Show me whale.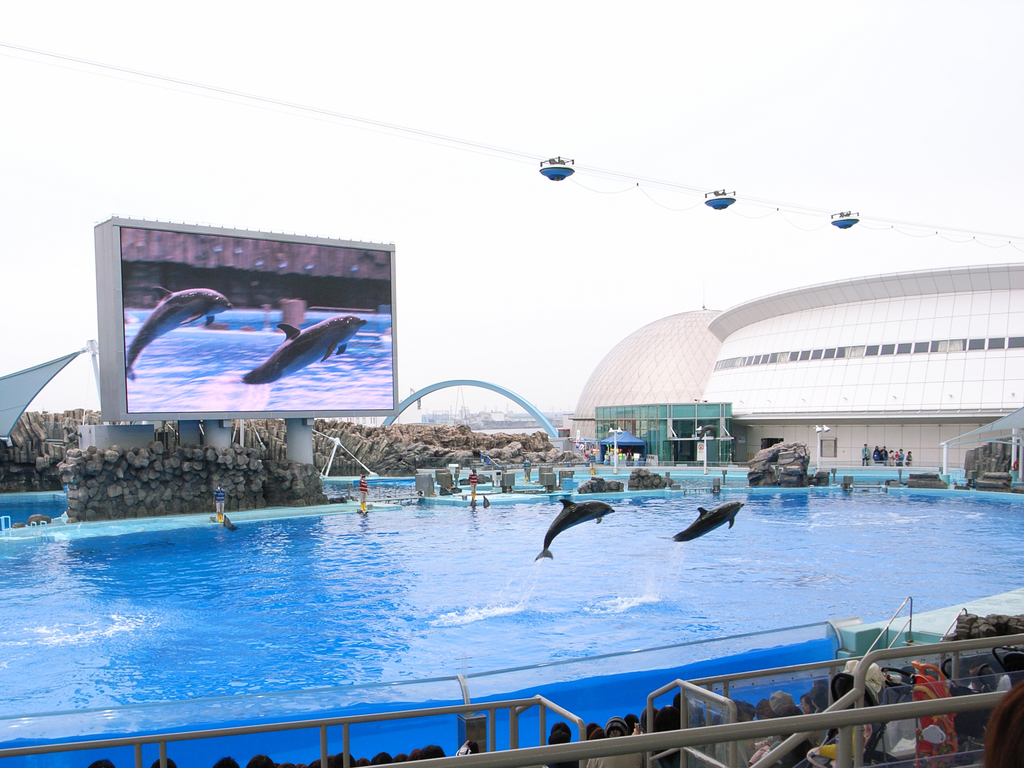
whale is here: <box>124,288,232,378</box>.
